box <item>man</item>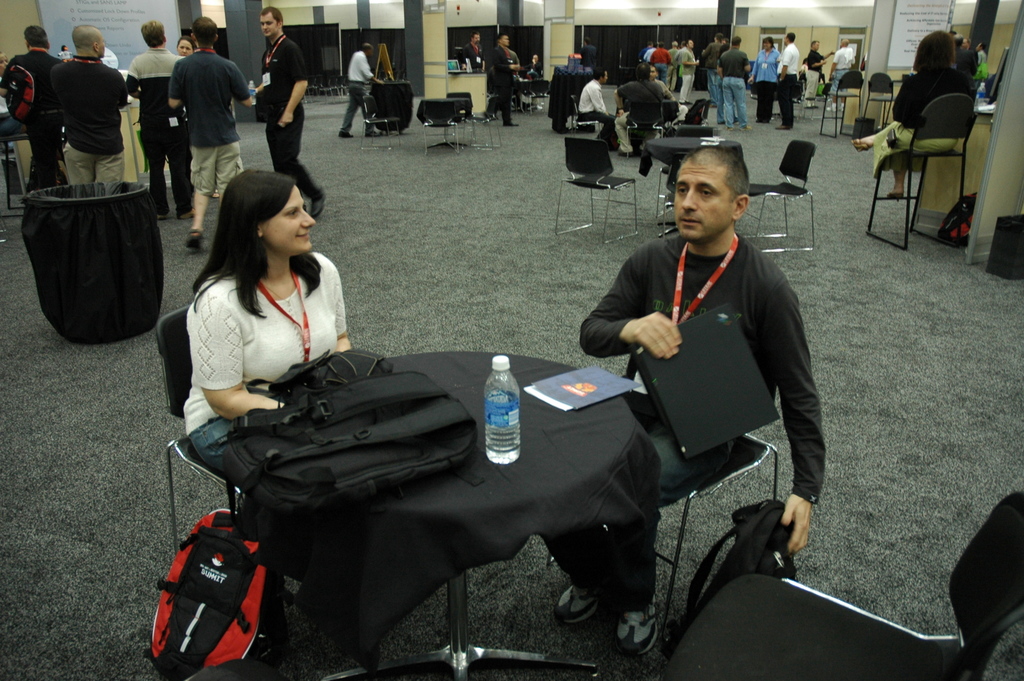
BBox(548, 143, 827, 653)
